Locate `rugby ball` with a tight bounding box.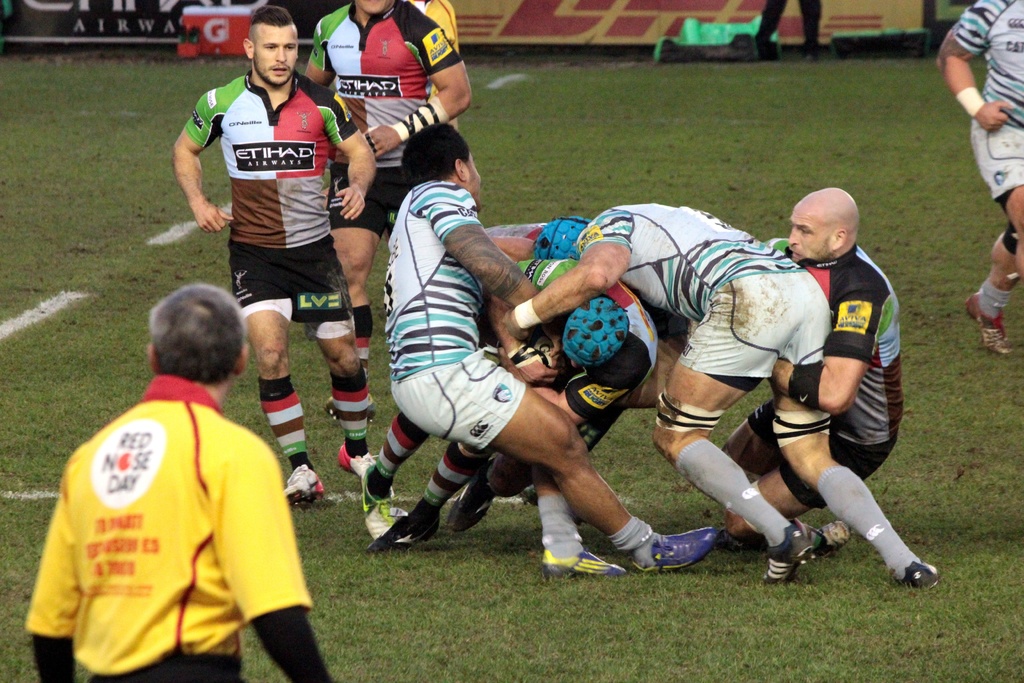
left=522, top=330, right=548, bottom=356.
